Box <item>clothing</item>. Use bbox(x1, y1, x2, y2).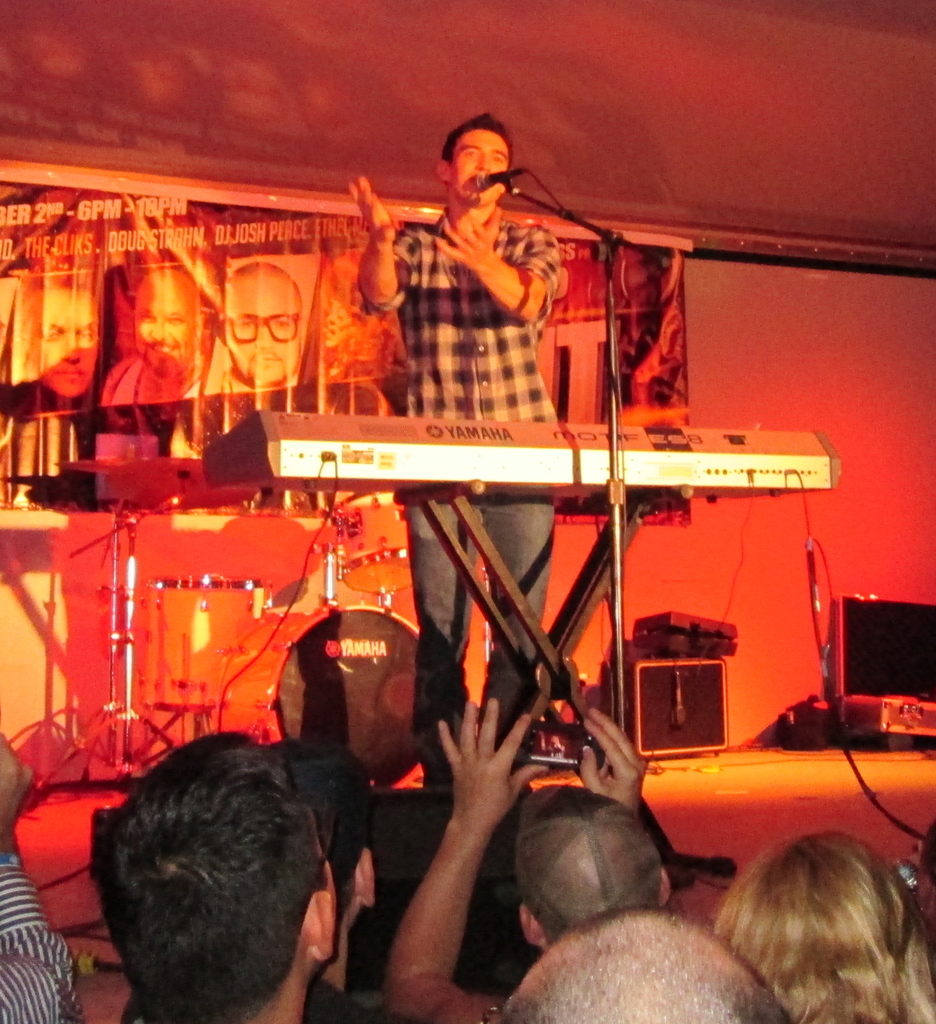
bbox(349, 206, 573, 790).
